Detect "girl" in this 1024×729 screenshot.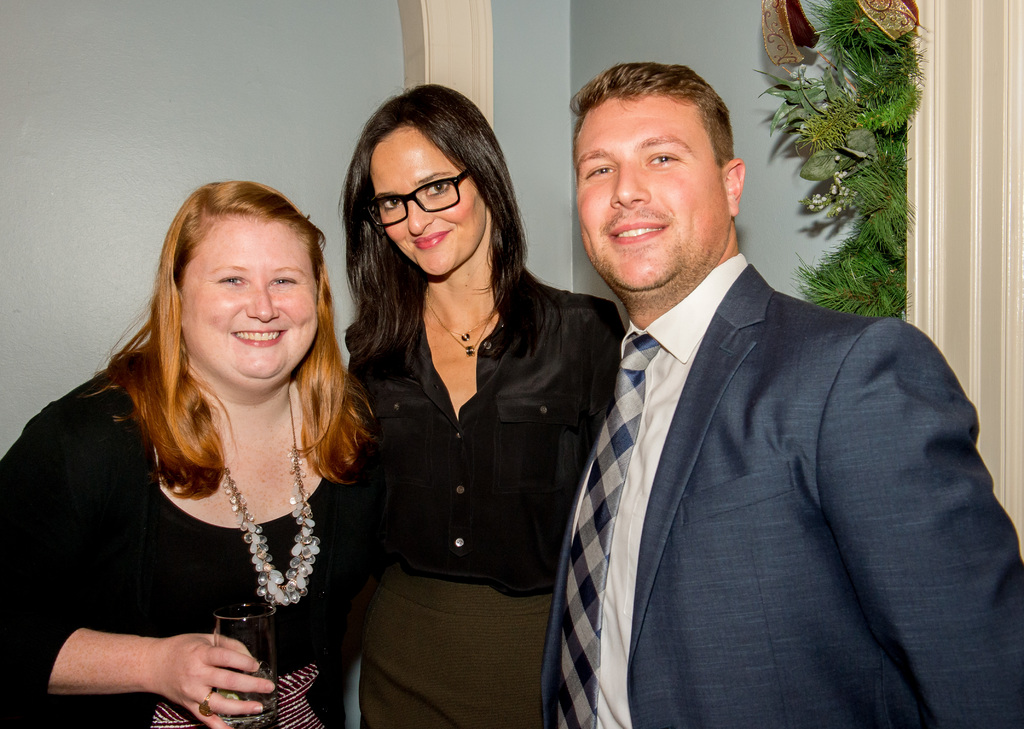
Detection: 343:83:623:728.
